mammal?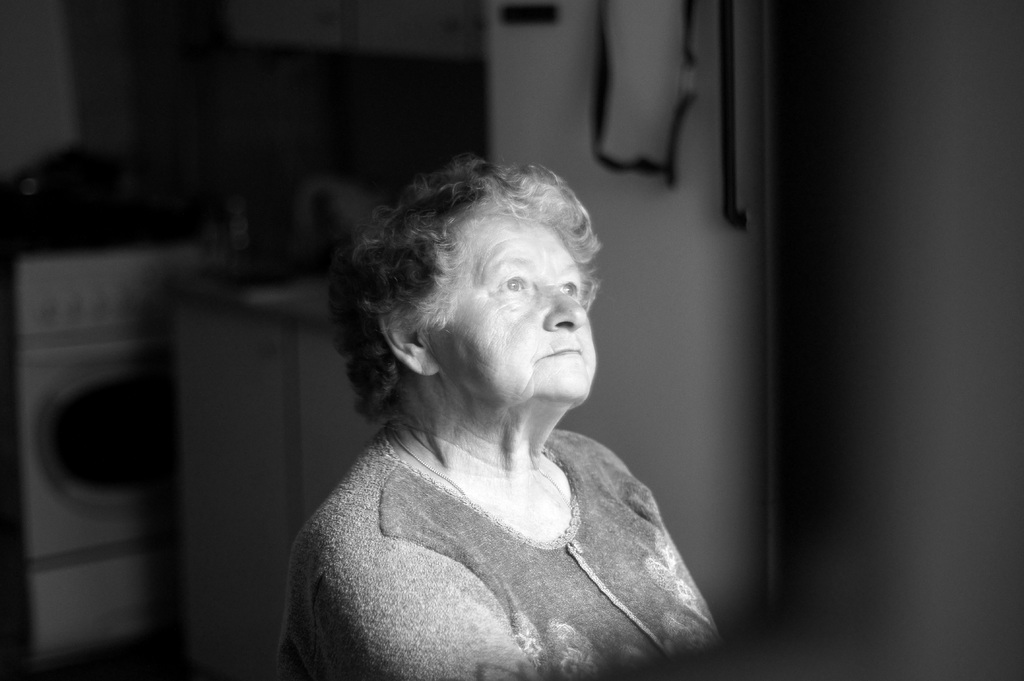
box(282, 154, 722, 679)
